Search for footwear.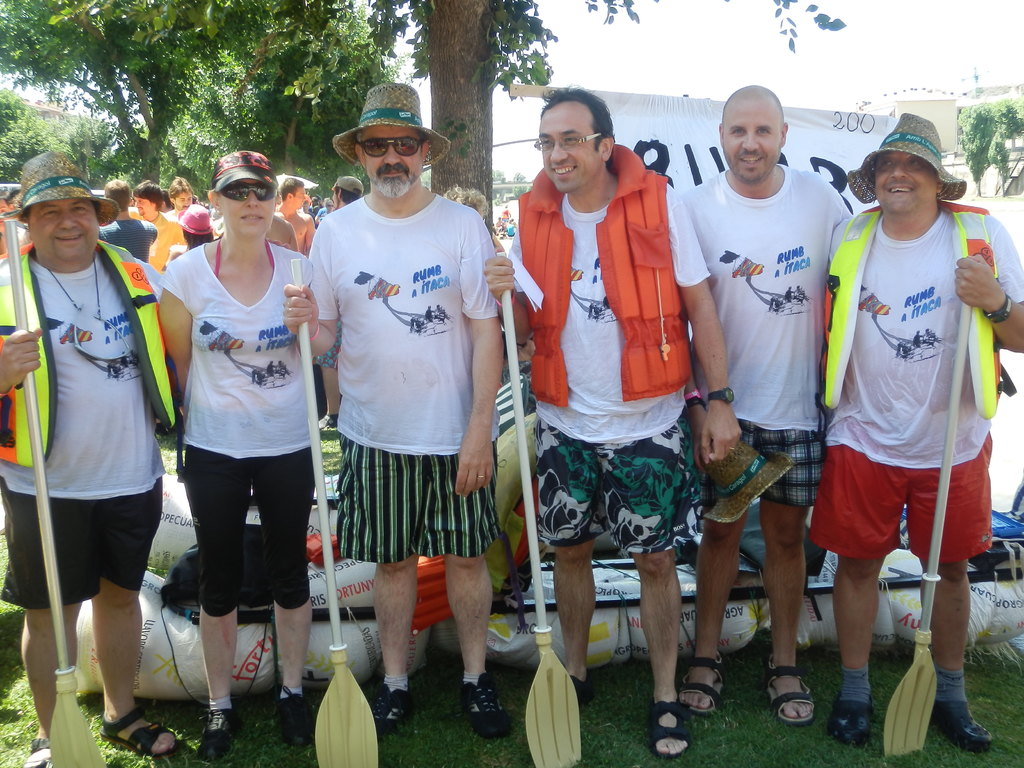
Found at 371/683/413/736.
